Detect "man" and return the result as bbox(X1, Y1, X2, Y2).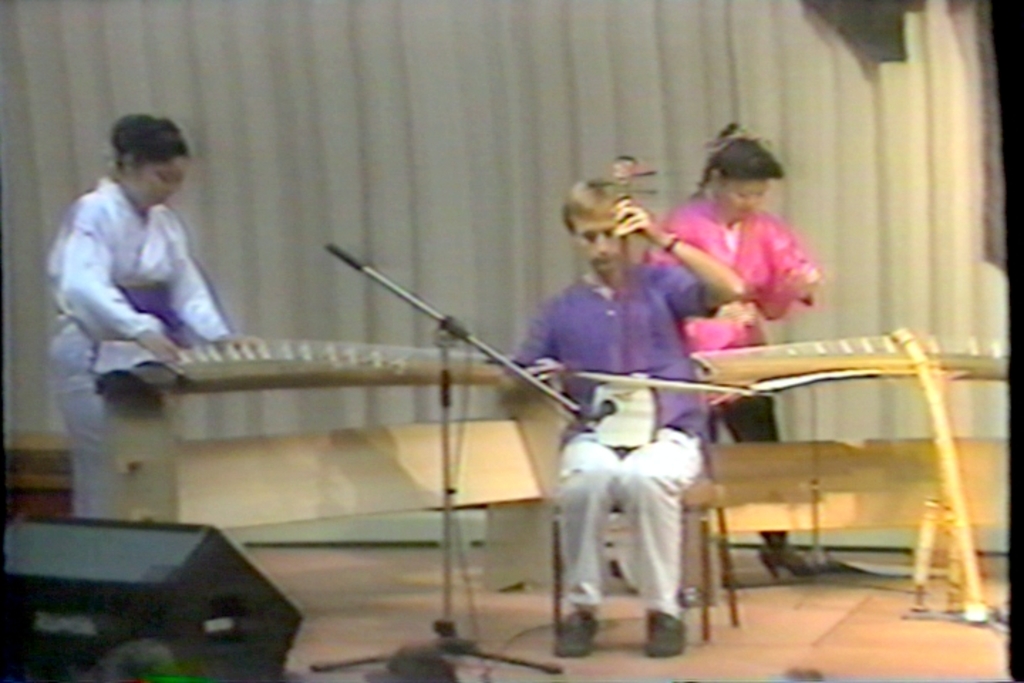
bbox(506, 176, 747, 659).
